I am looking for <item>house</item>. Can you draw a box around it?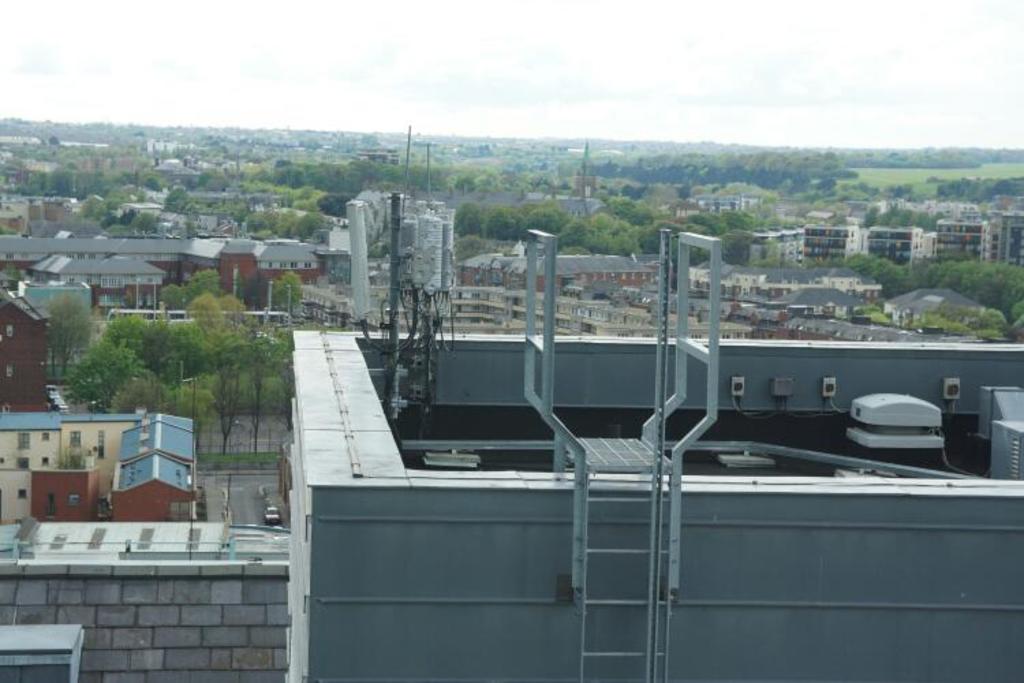
Sure, the bounding box is locate(1, 287, 56, 413).
